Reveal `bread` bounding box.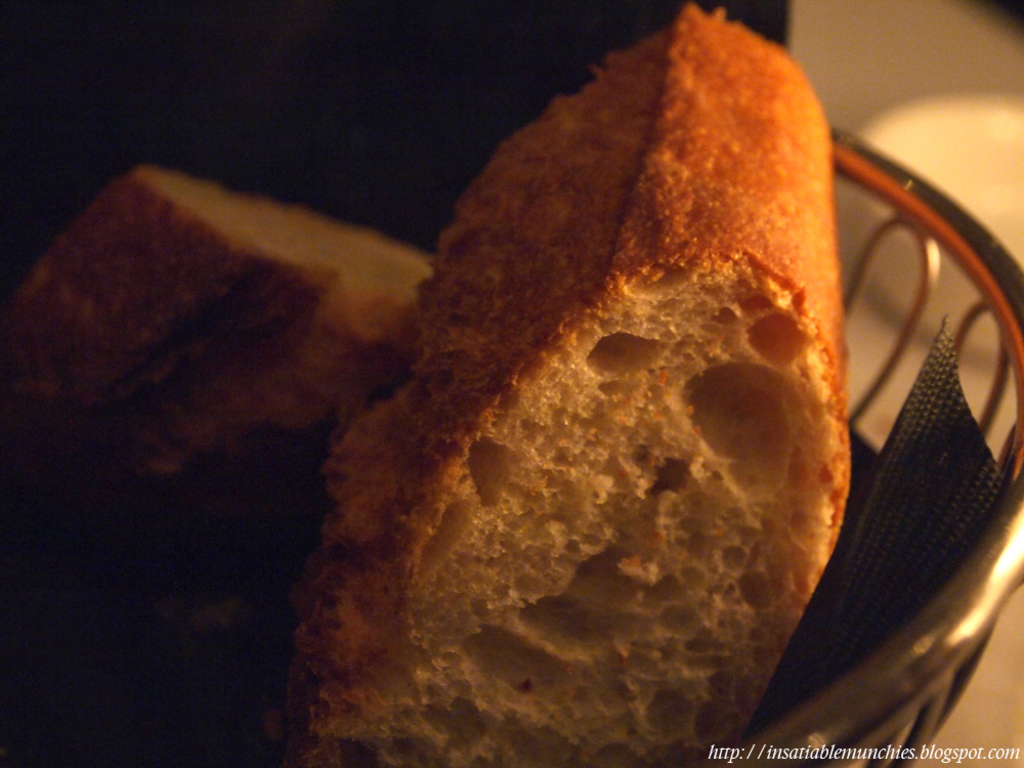
Revealed: rect(6, 160, 436, 539).
